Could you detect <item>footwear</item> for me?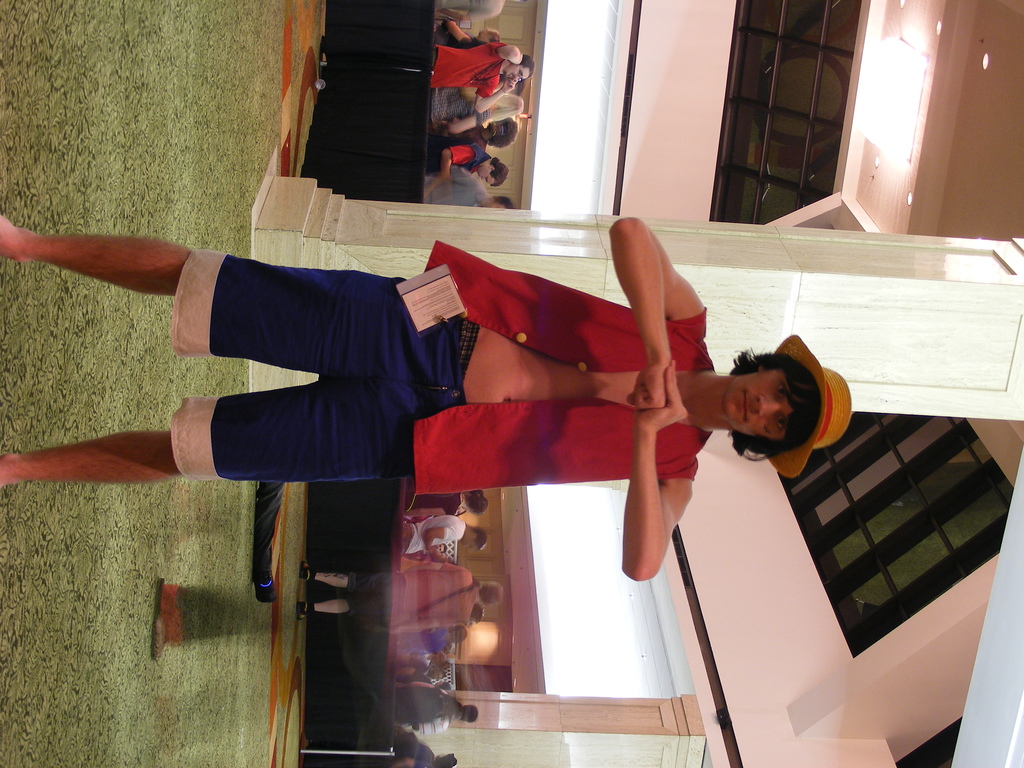
Detection result: 295,602,307,620.
